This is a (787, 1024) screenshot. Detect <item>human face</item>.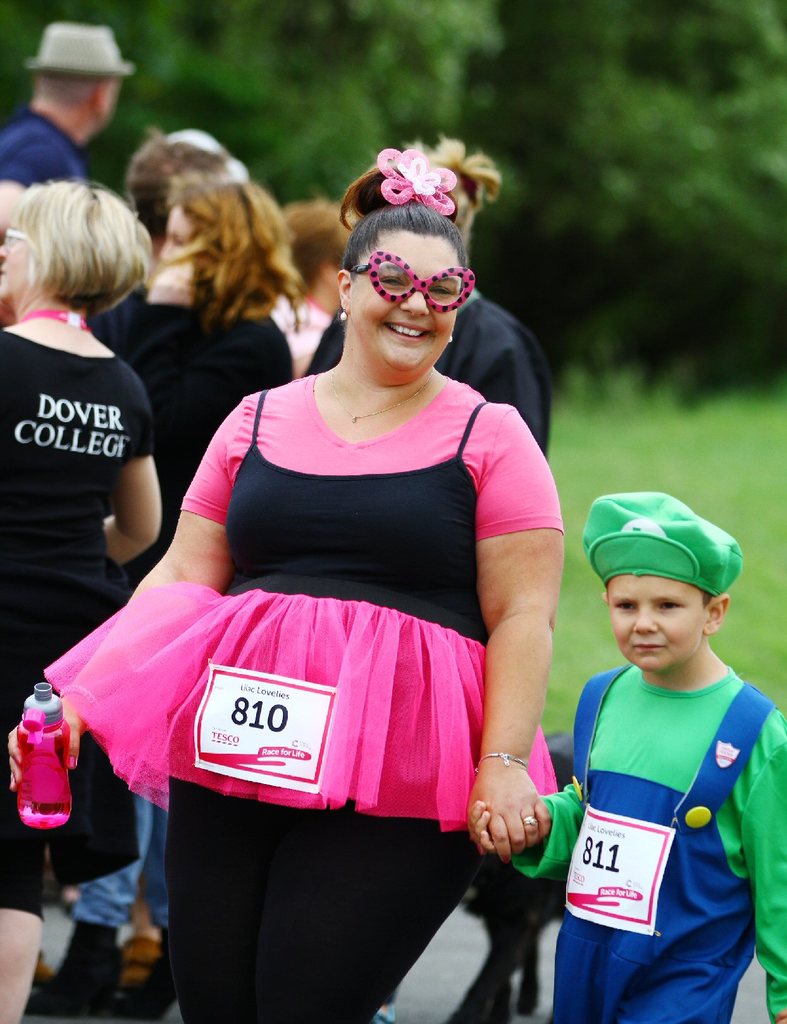
bbox=[157, 202, 195, 261].
